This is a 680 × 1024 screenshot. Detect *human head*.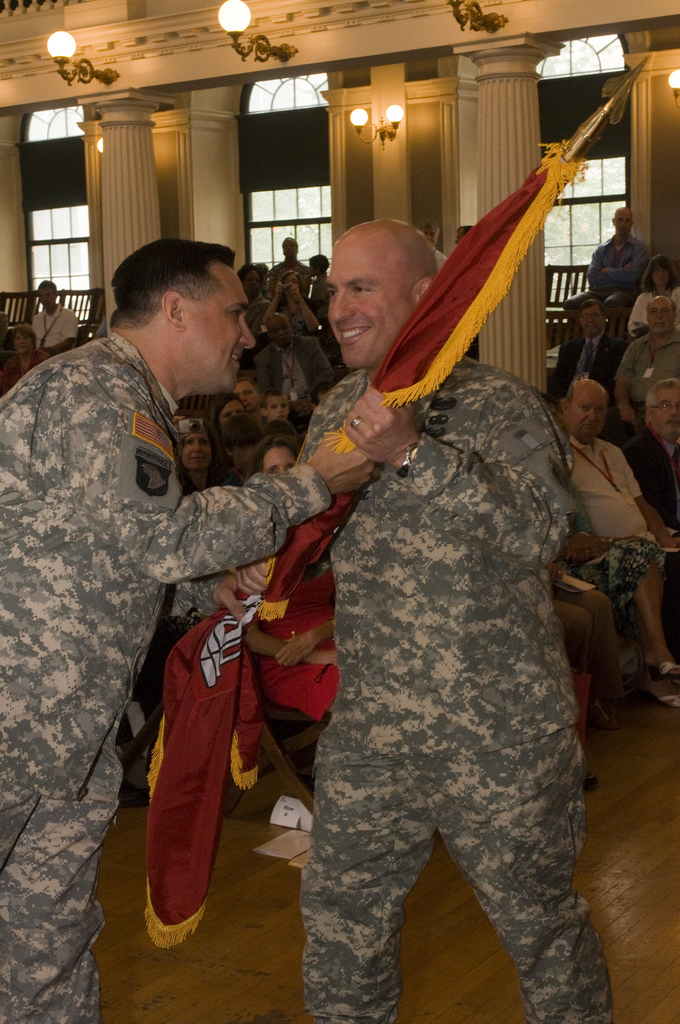
{"x1": 281, "y1": 236, "x2": 299, "y2": 258}.
